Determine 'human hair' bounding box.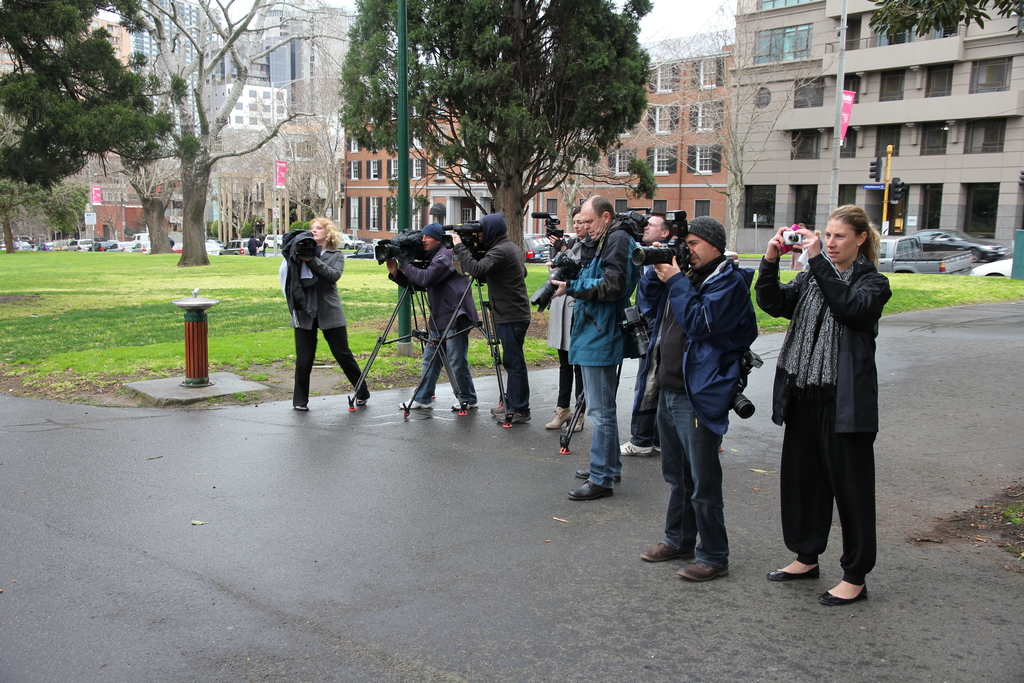
Determined: bbox=[573, 204, 584, 220].
